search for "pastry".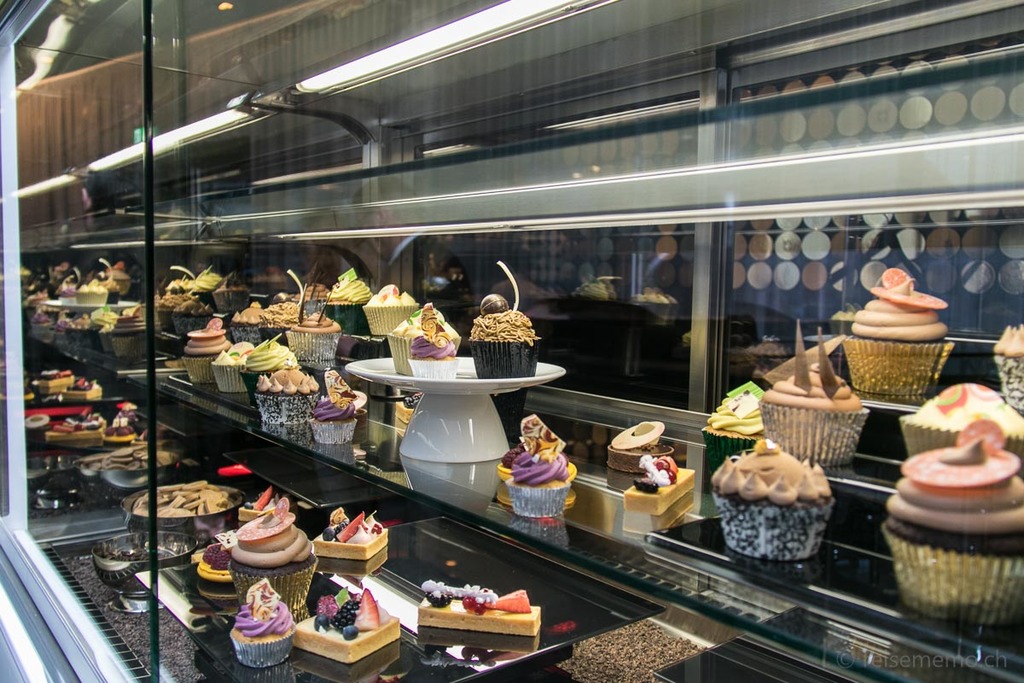
Found at select_region(231, 493, 316, 612).
